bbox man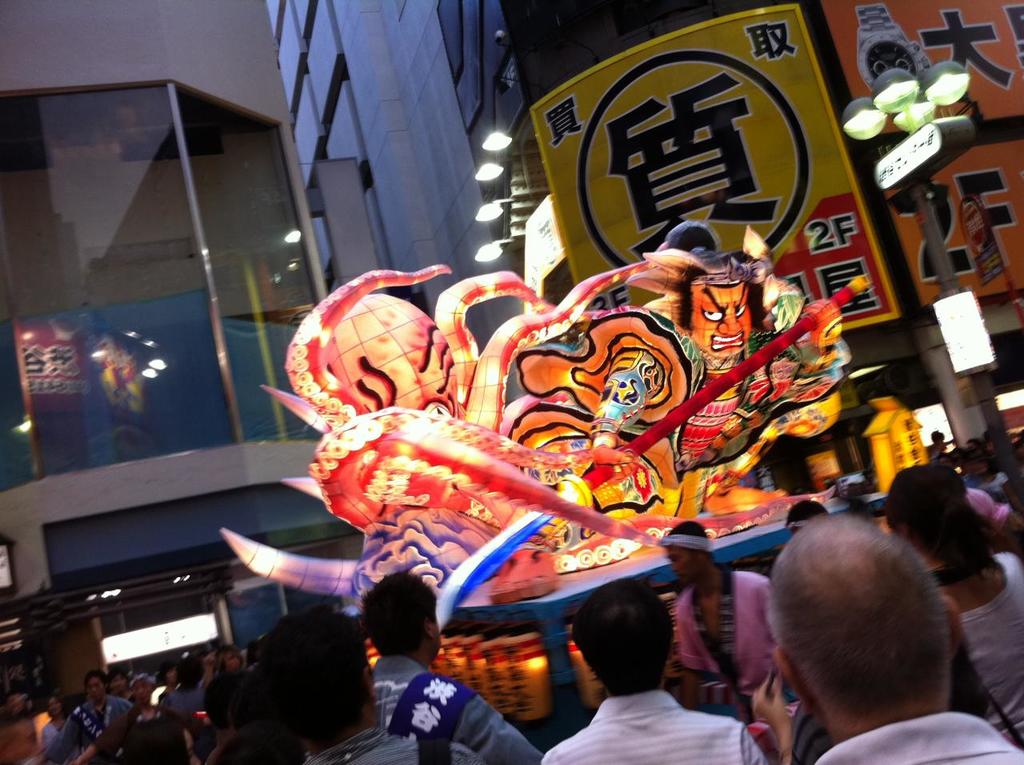
<region>692, 511, 1023, 764</region>
